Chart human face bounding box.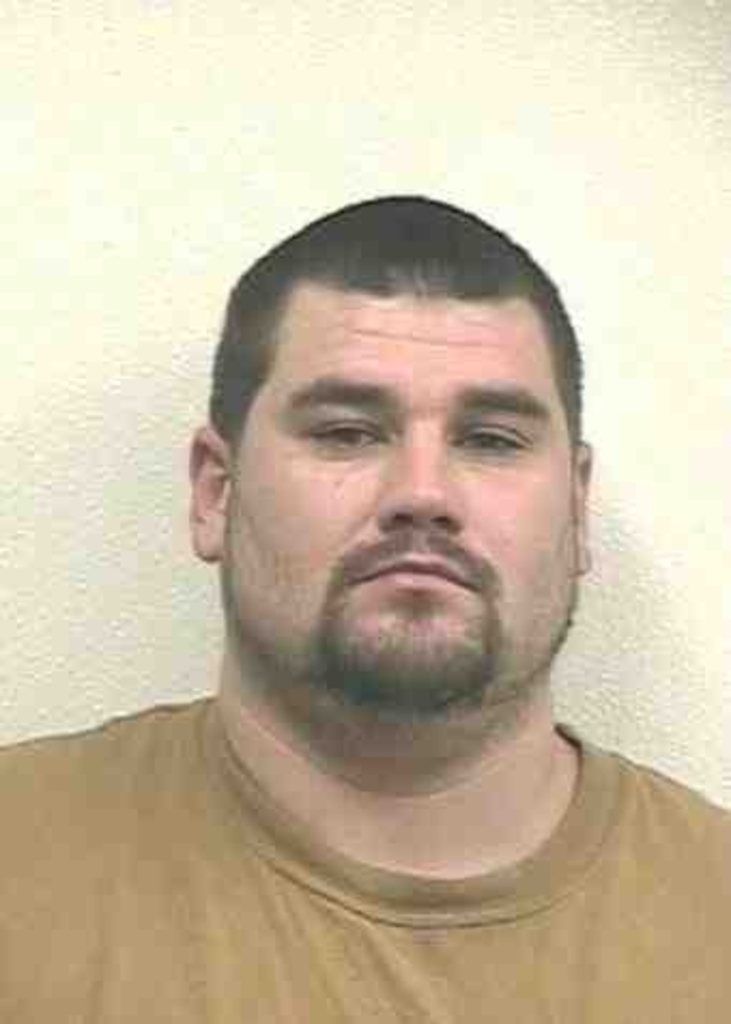
Charted: [left=219, top=295, right=581, bottom=742].
